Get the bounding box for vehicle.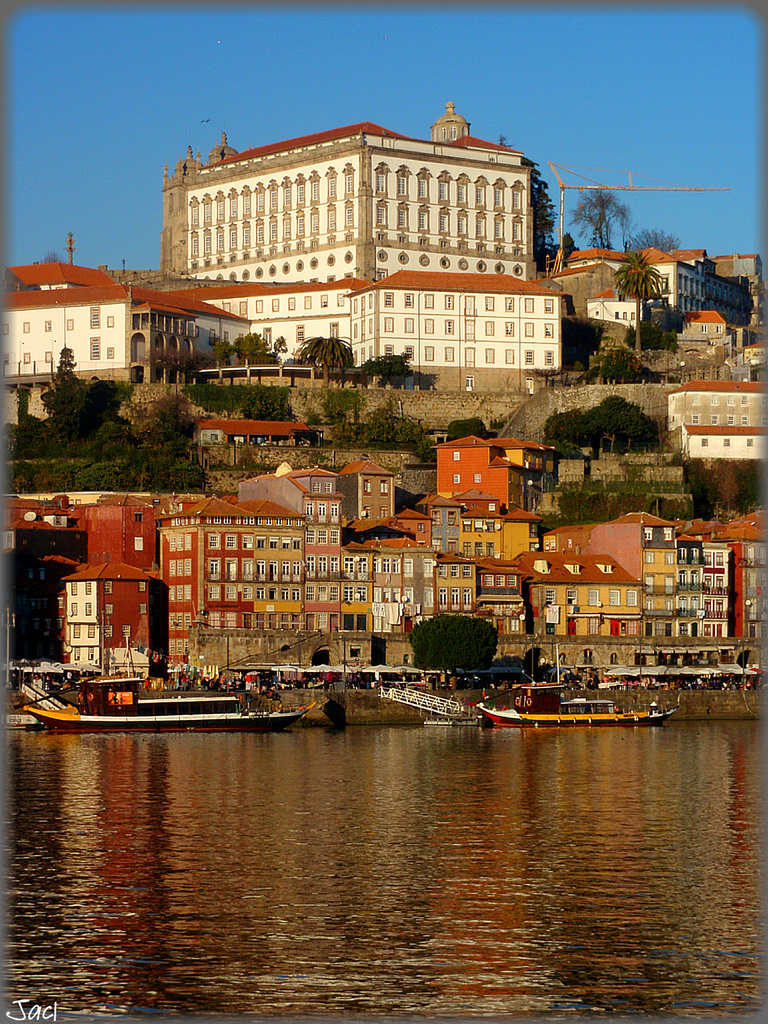
468:679:679:728.
